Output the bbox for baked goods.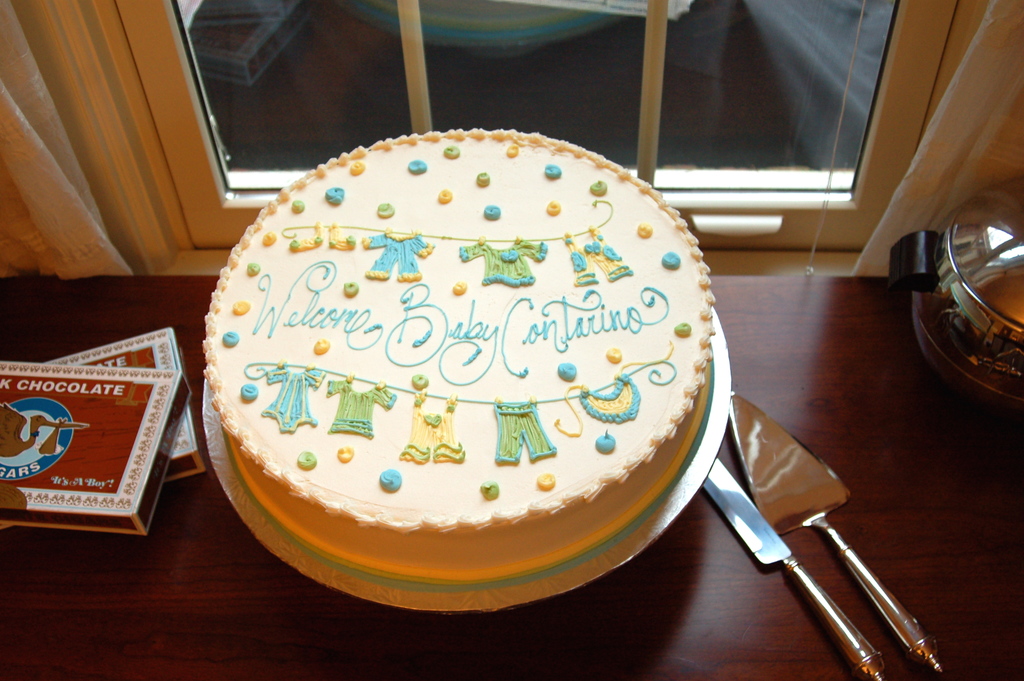
223/130/700/595.
